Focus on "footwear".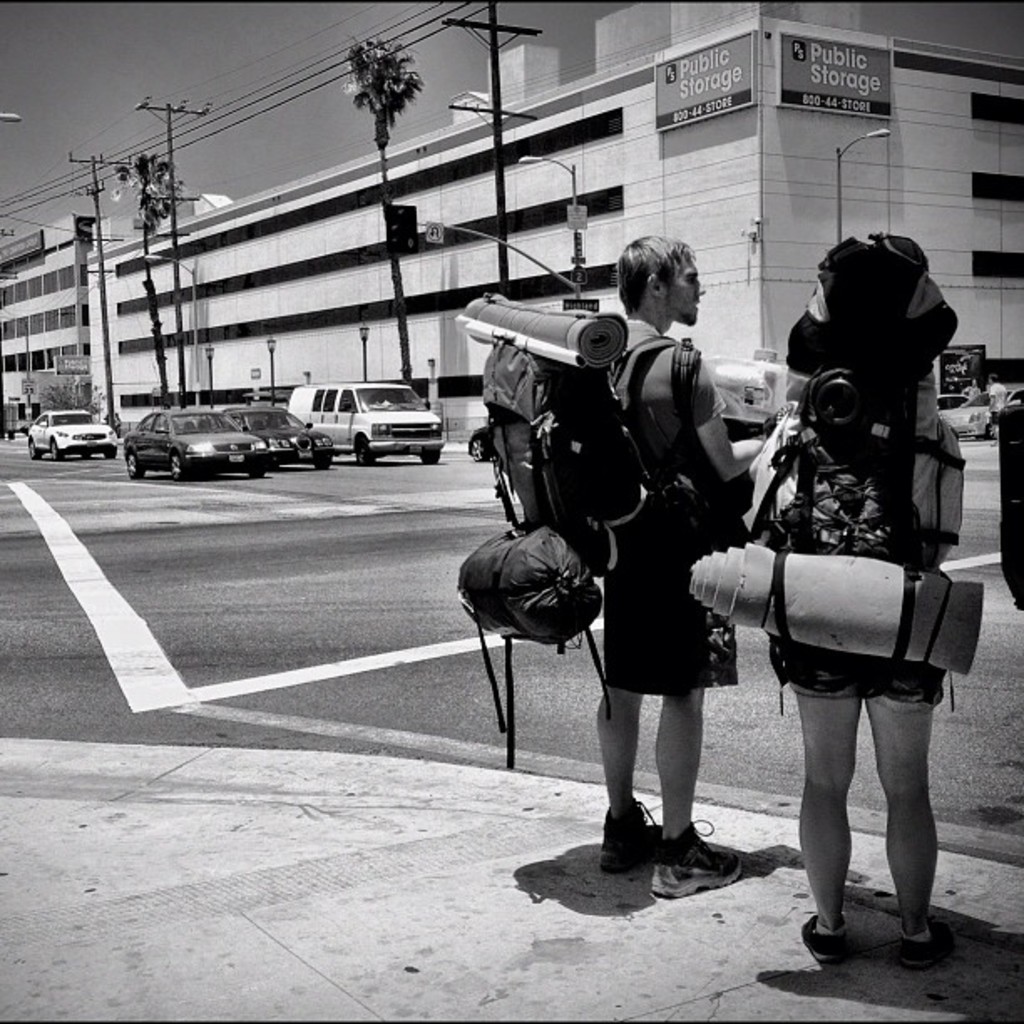
Focused at (803,919,848,962).
